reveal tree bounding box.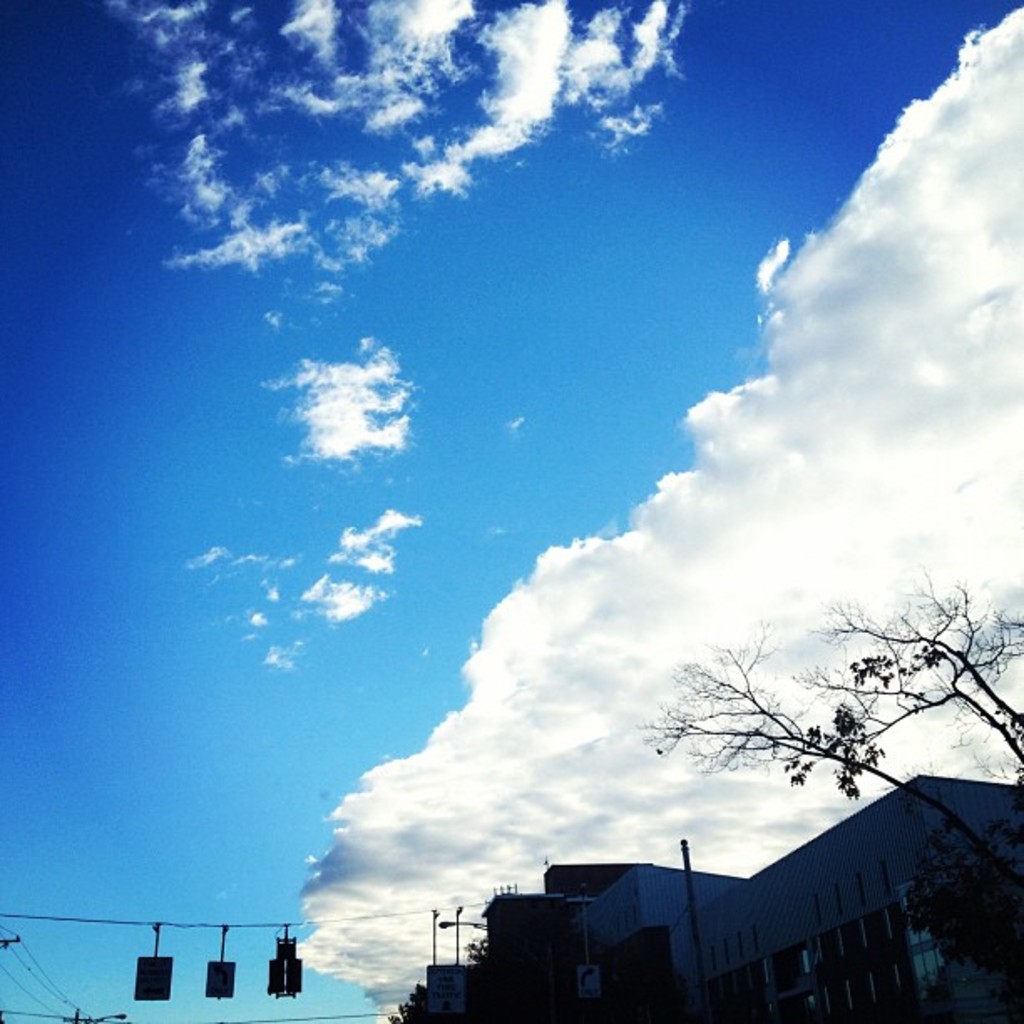
Revealed: 622 584 987 863.
